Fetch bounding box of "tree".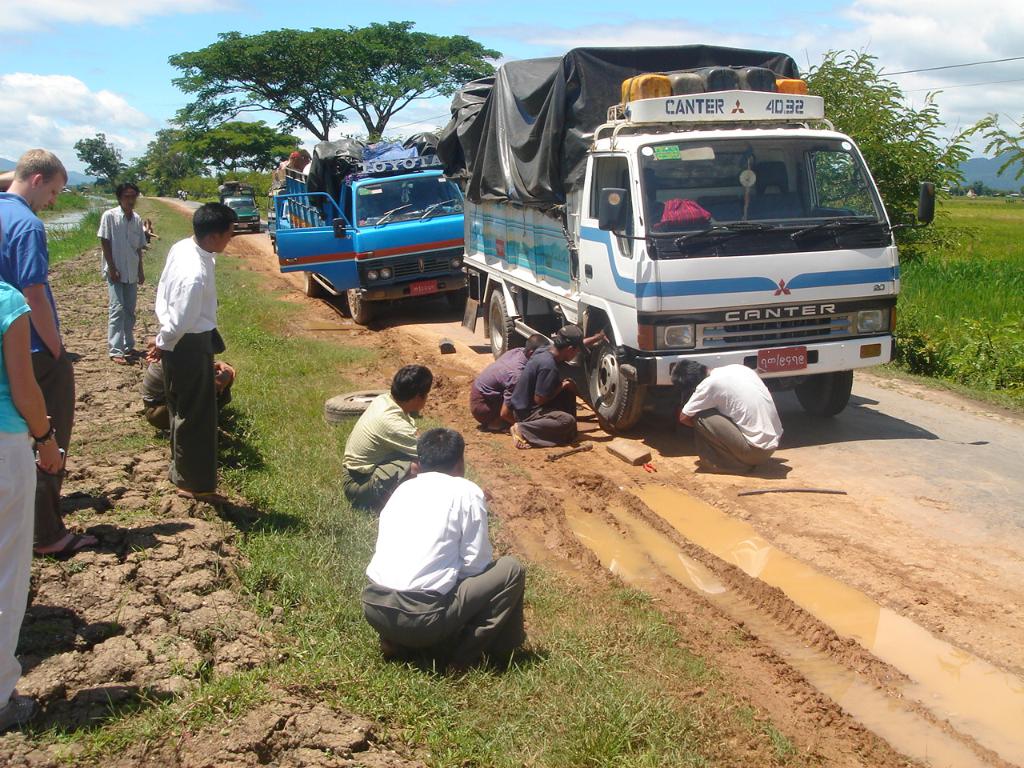
Bbox: <region>972, 110, 1023, 170</region>.
